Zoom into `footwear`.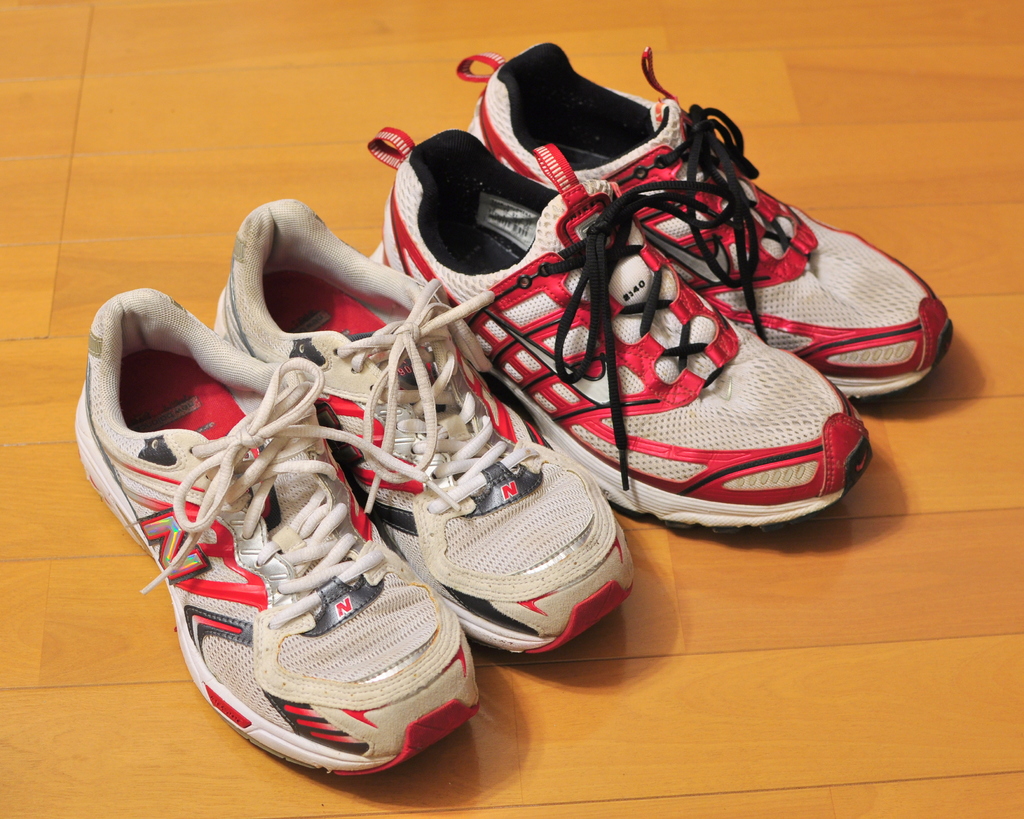
Zoom target: locate(72, 285, 482, 778).
